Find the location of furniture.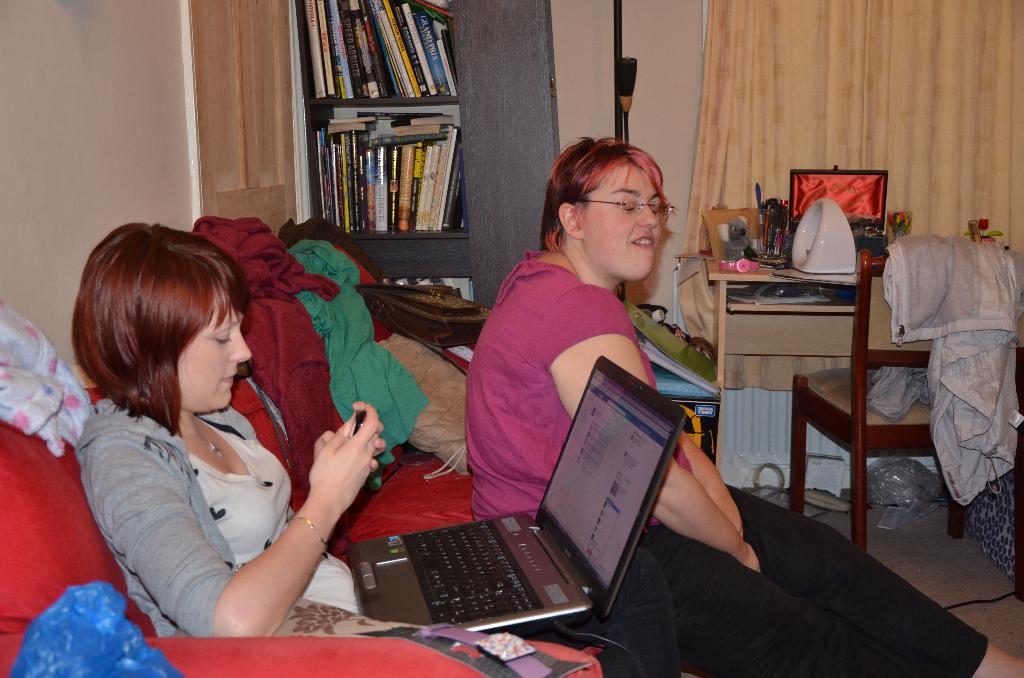
Location: [x1=294, y1=0, x2=561, y2=307].
